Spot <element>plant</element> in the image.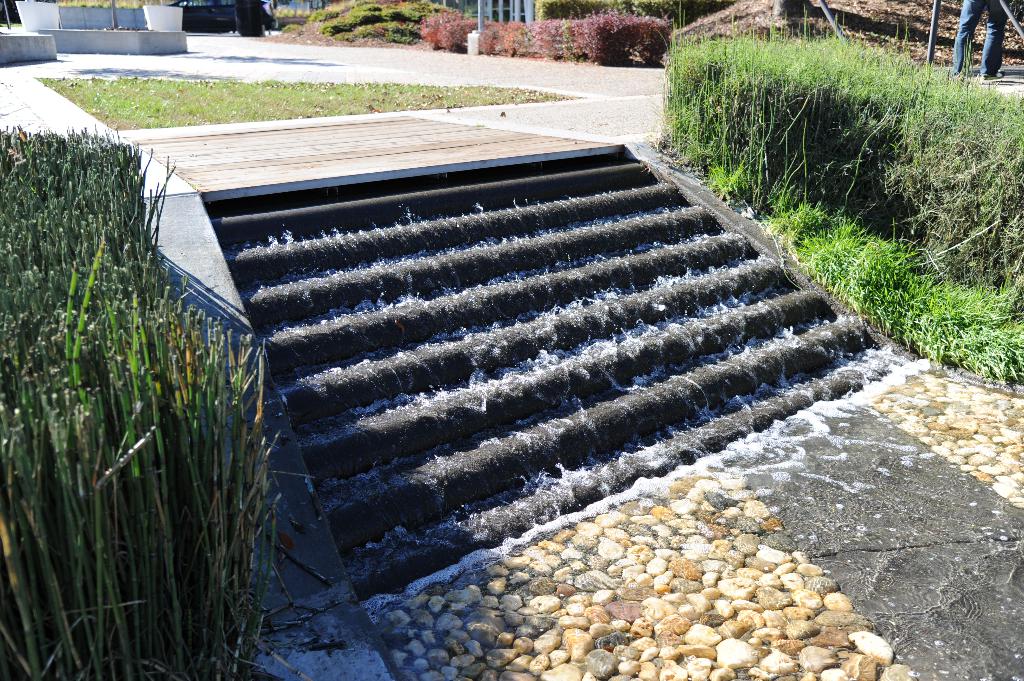
<element>plant</element> found at bbox=(15, 106, 263, 657).
